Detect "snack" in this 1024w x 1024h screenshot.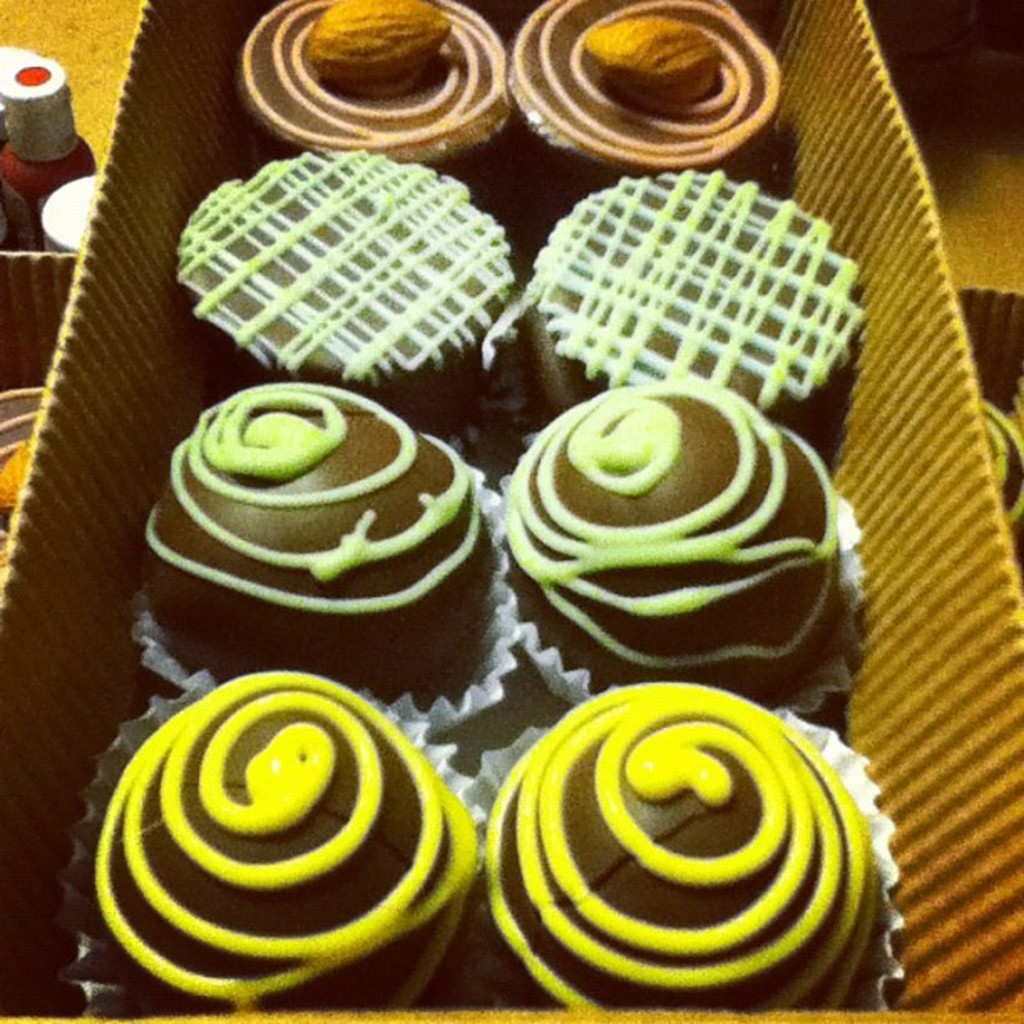
Detection: <bbox>164, 154, 510, 425</bbox>.
